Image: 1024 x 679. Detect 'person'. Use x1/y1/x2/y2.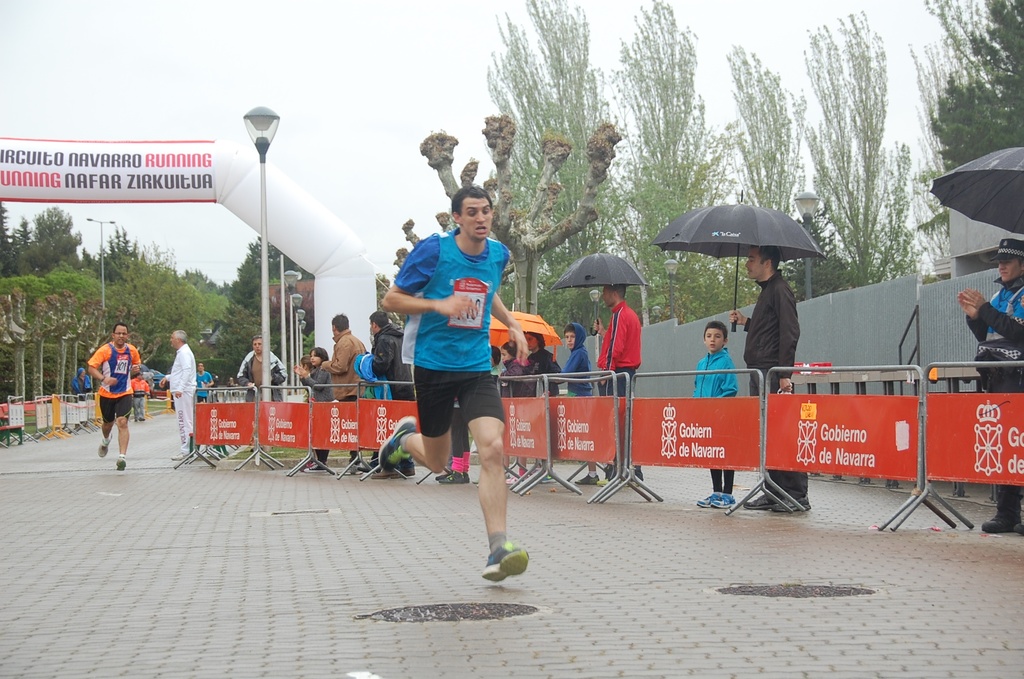
376/187/532/585.
